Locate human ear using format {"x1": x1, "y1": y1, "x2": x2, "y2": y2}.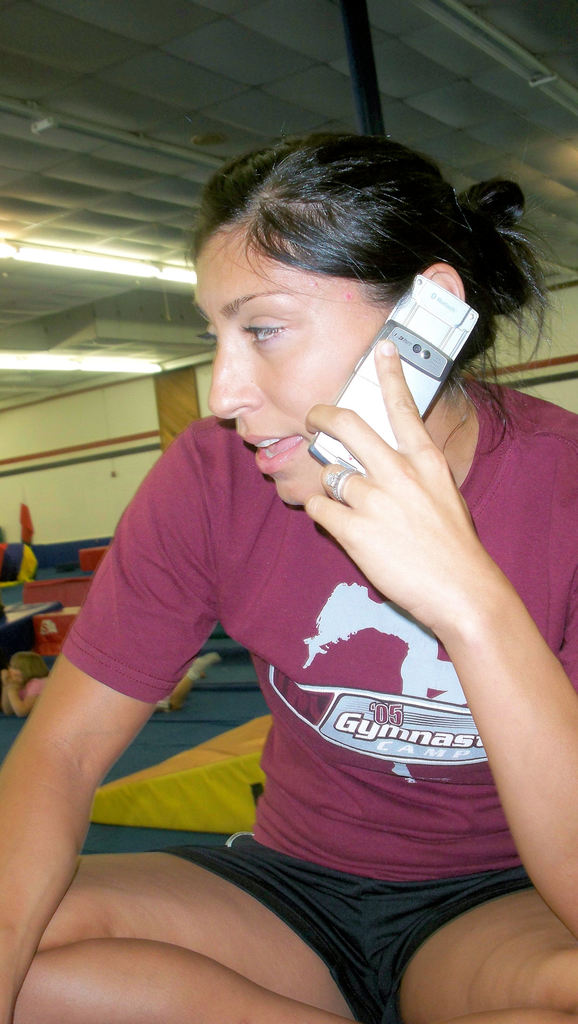
{"x1": 419, "y1": 266, "x2": 467, "y2": 302}.
